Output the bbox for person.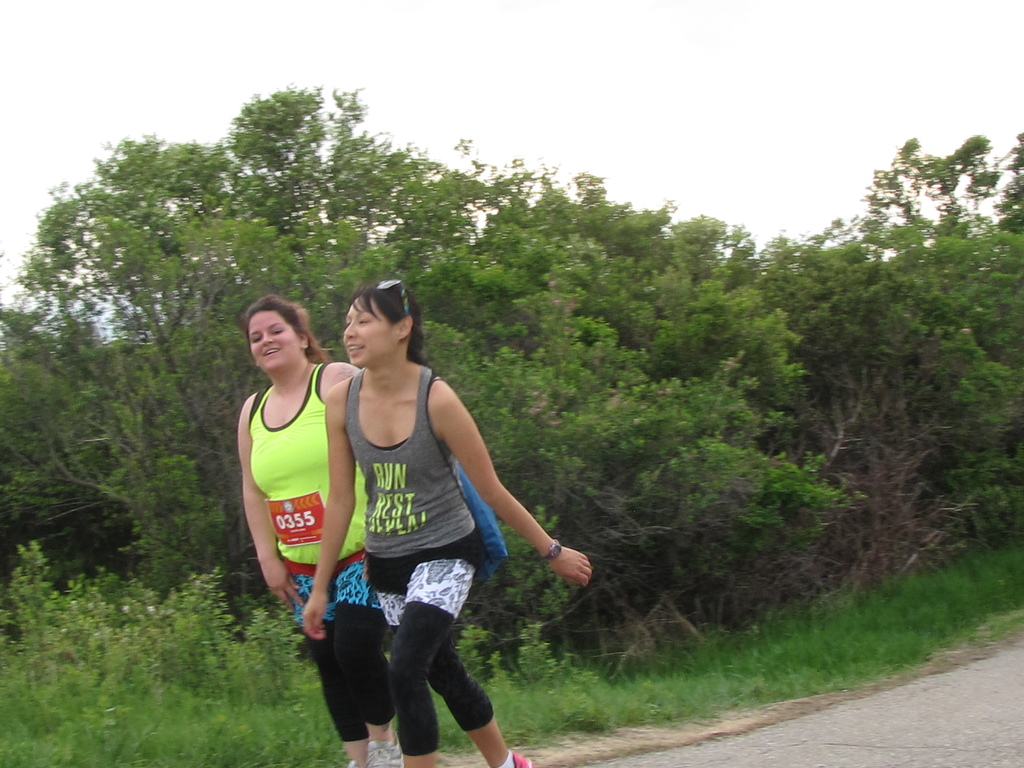
box(237, 295, 390, 767).
